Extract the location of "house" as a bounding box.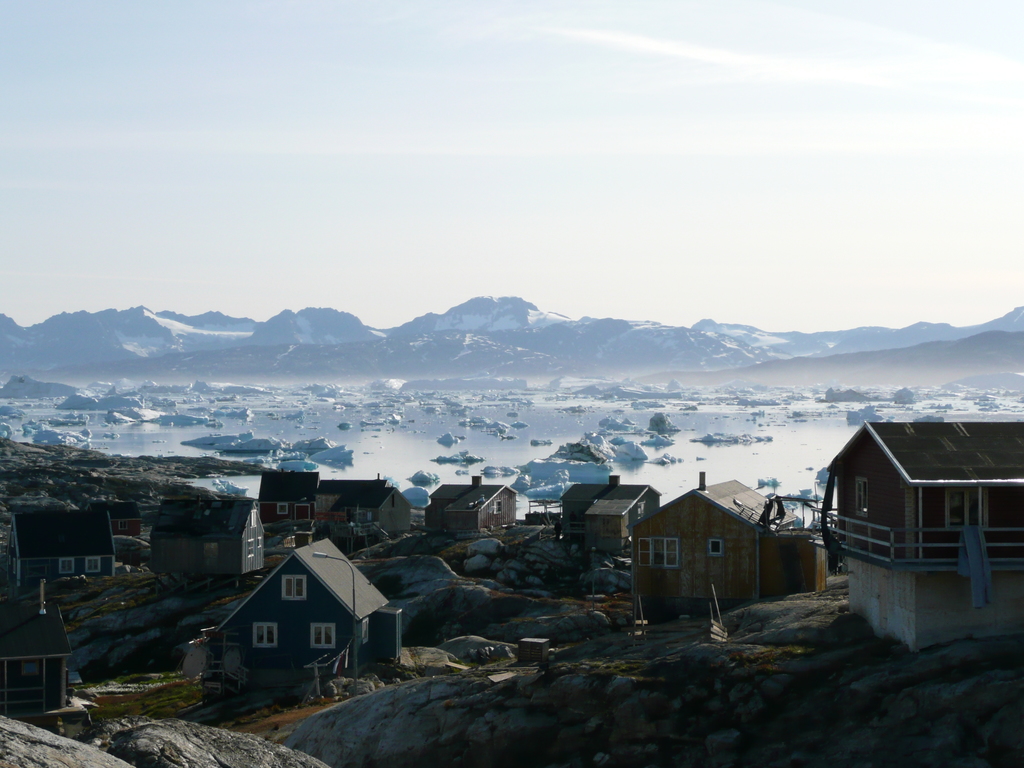
<region>803, 396, 1021, 641</region>.
